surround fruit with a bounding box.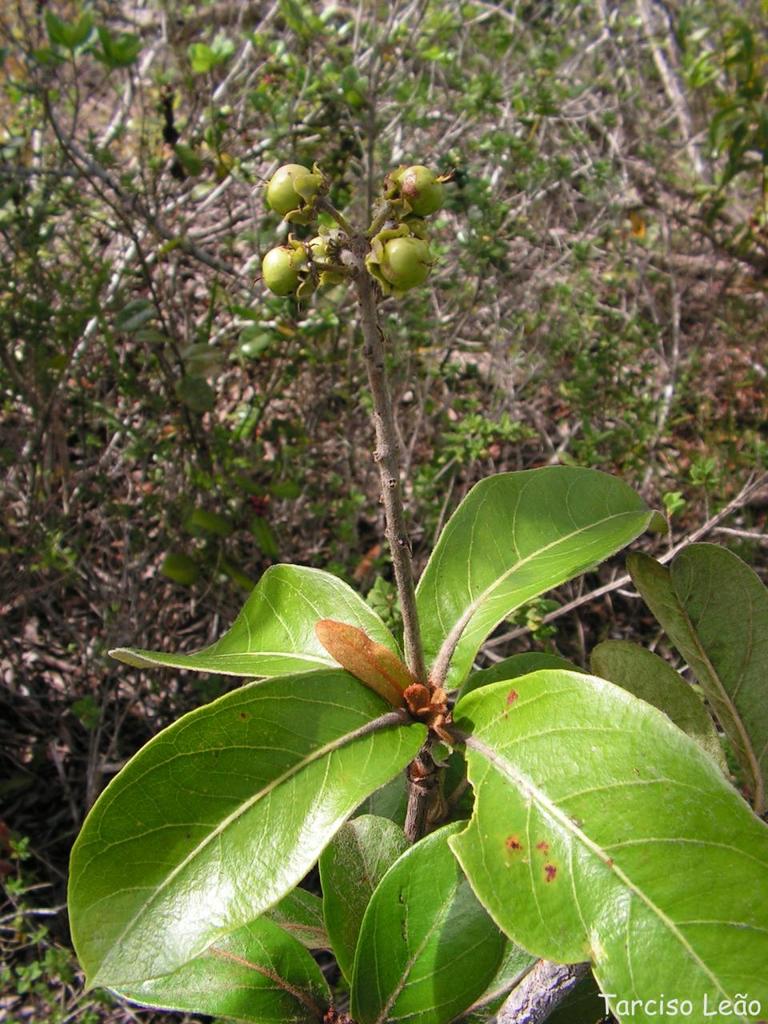
rect(381, 160, 462, 218).
